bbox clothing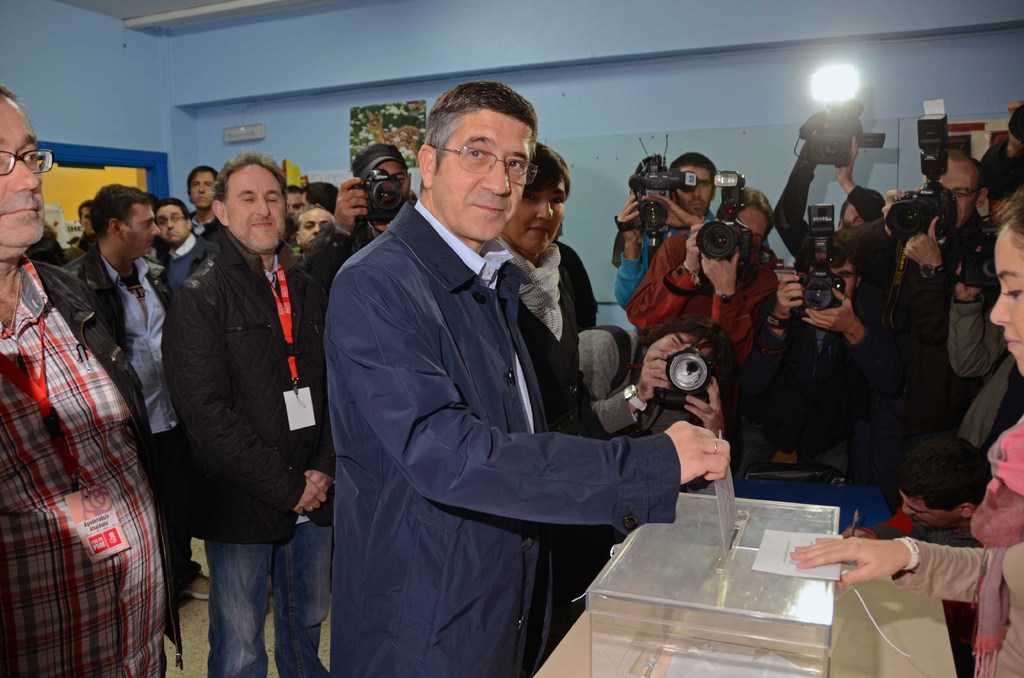
x1=941, y1=297, x2=1023, y2=455
